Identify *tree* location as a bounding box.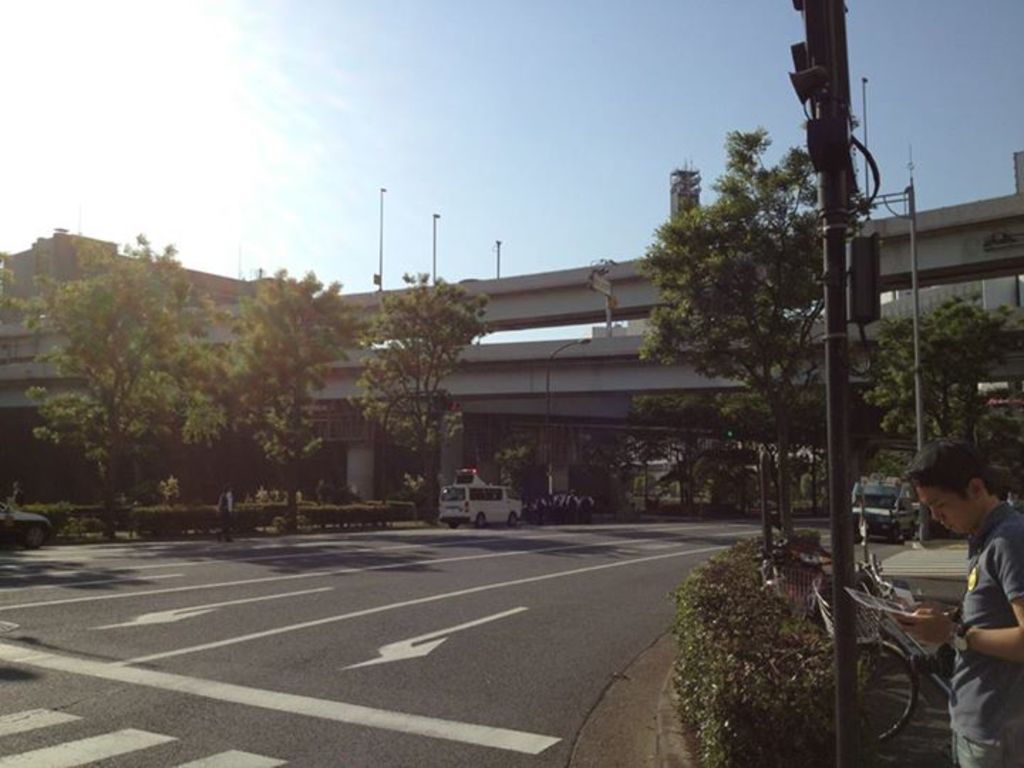
(855, 290, 1023, 452).
